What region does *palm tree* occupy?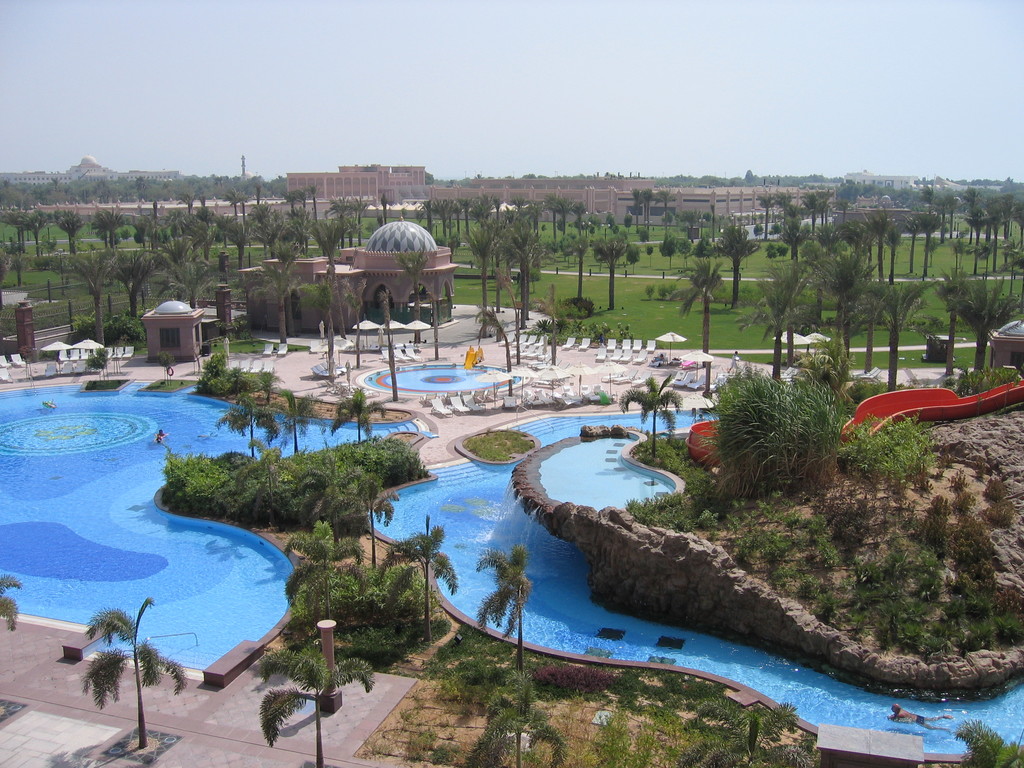
349, 196, 367, 241.
